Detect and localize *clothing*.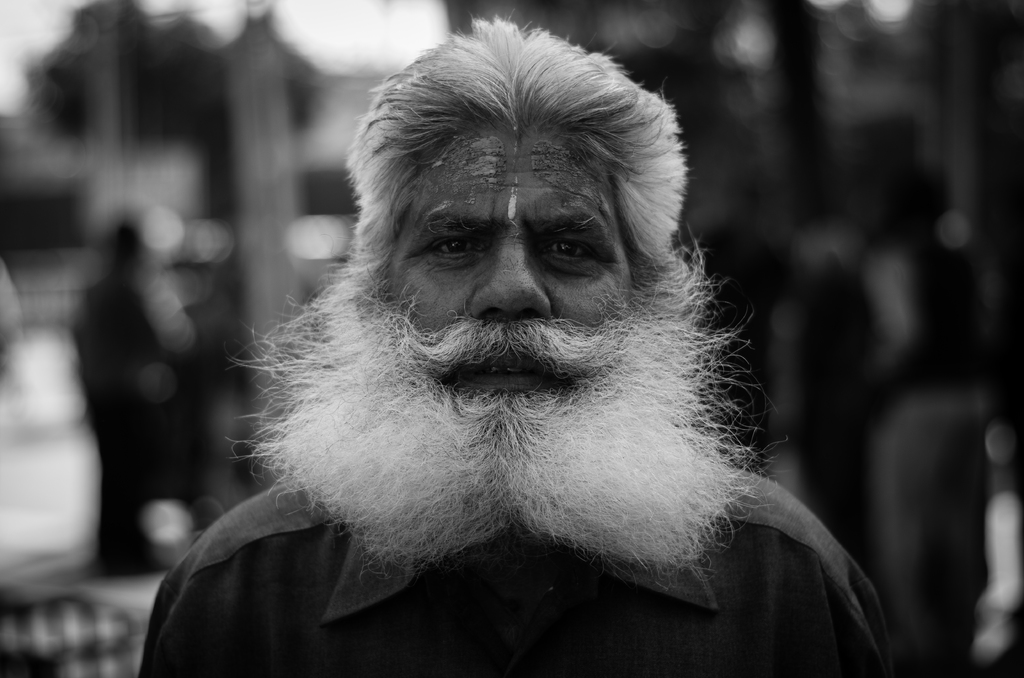
Localized at [x1=148, y1=472, x2=886, y2=677].
